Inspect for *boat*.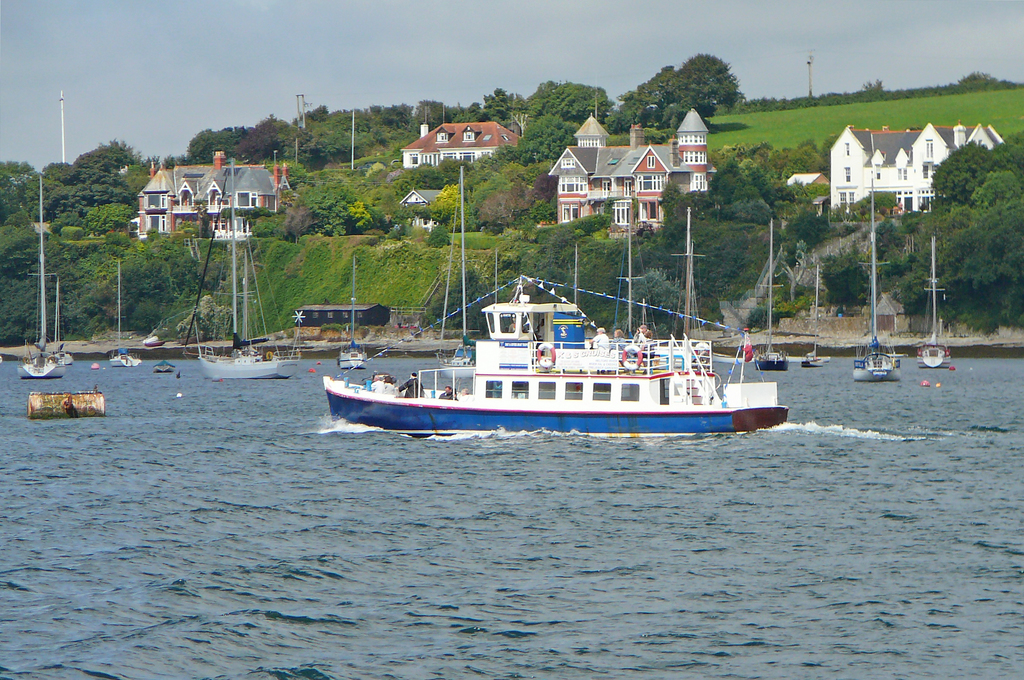
Inspection: <region>153, 357, 175, 373</region>.
